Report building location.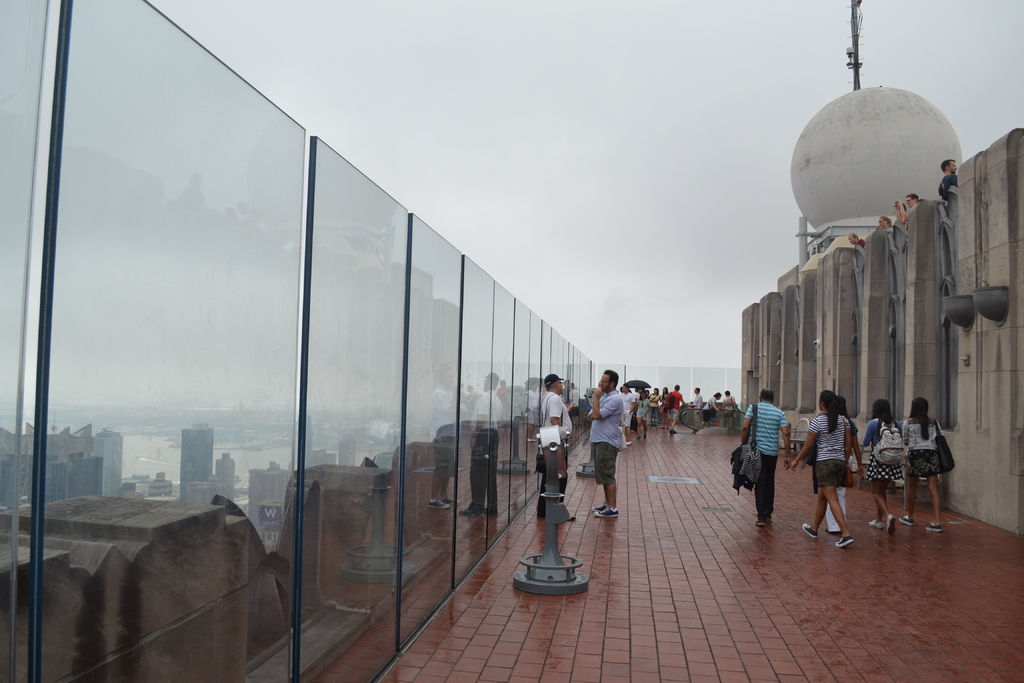
Report: select_region(247, 461, 296, 549).
